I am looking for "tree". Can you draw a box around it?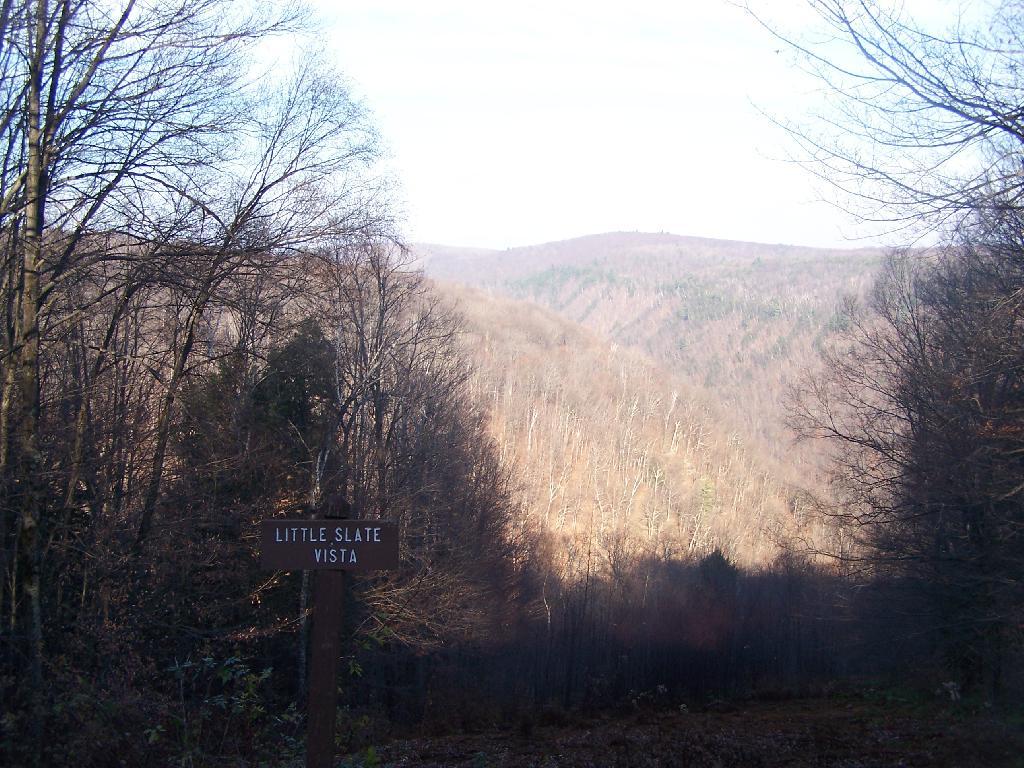
Sure, the bounding box is crop(671, 550, 752, 707).
